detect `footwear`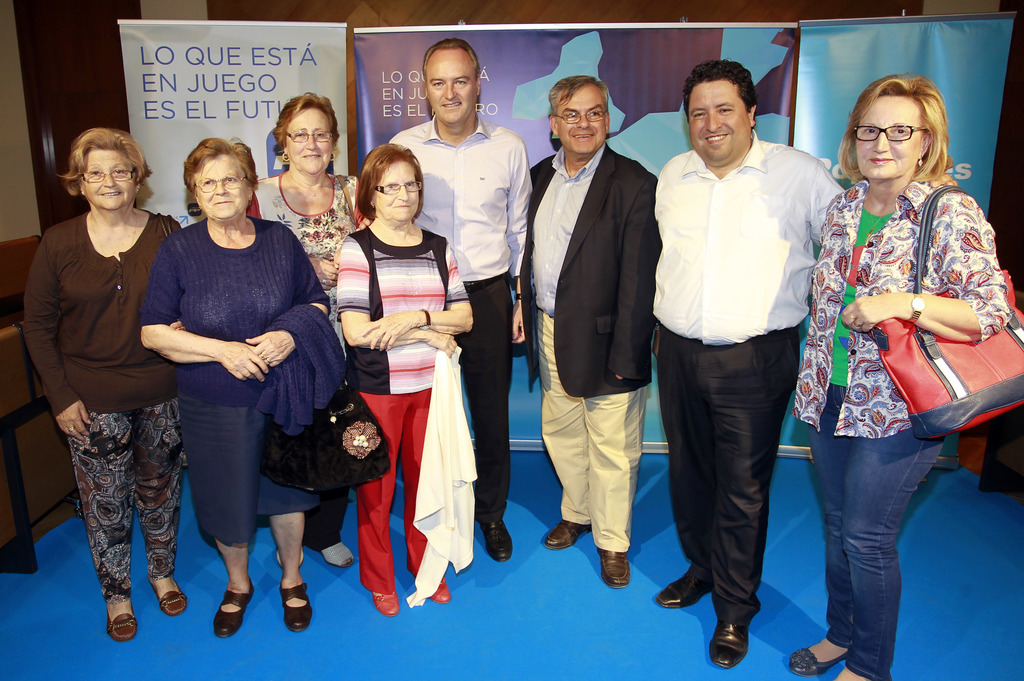
box=[276, 578, 314, 634]
